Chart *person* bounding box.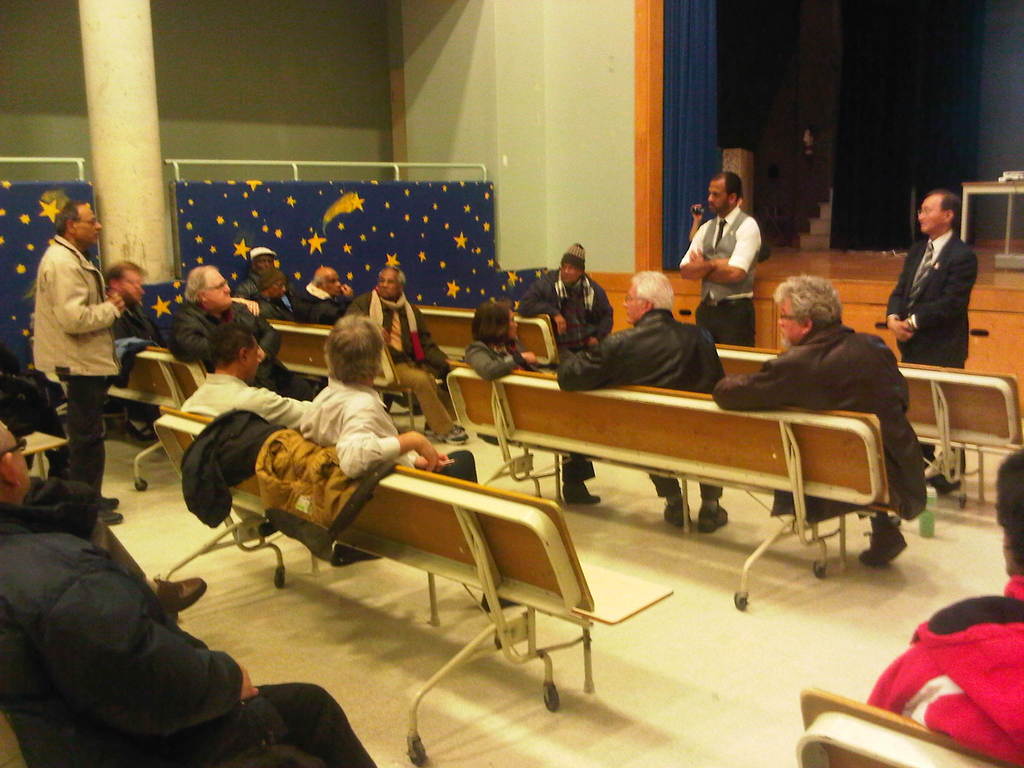
Charted: 879/190/972/499.
